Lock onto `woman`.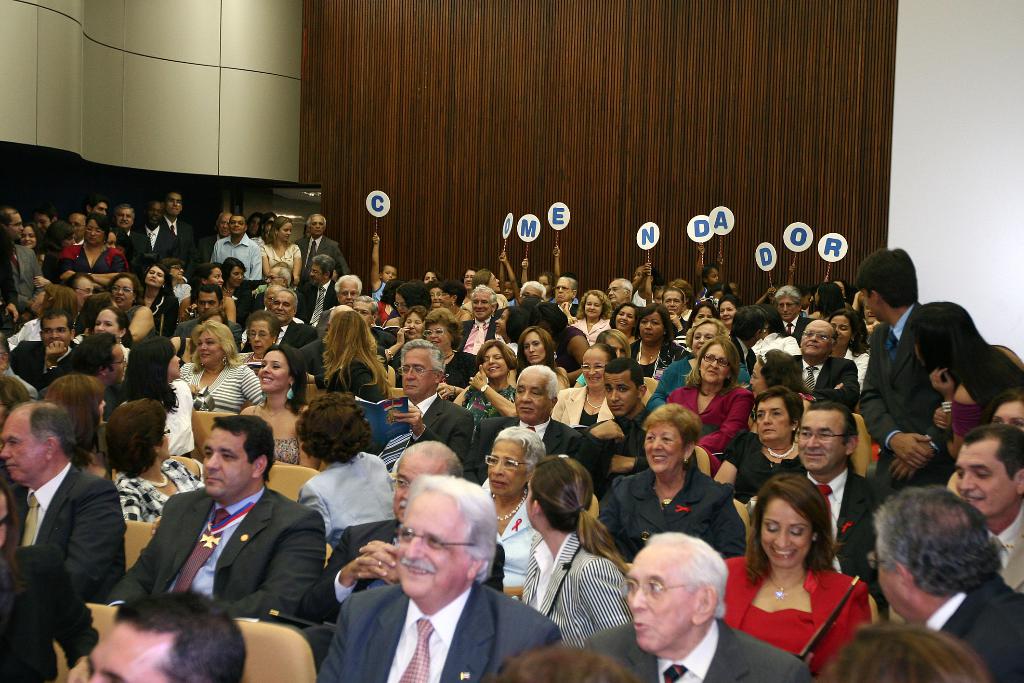
Locked: x1=139, y1=265, x2=180, y2=335.
